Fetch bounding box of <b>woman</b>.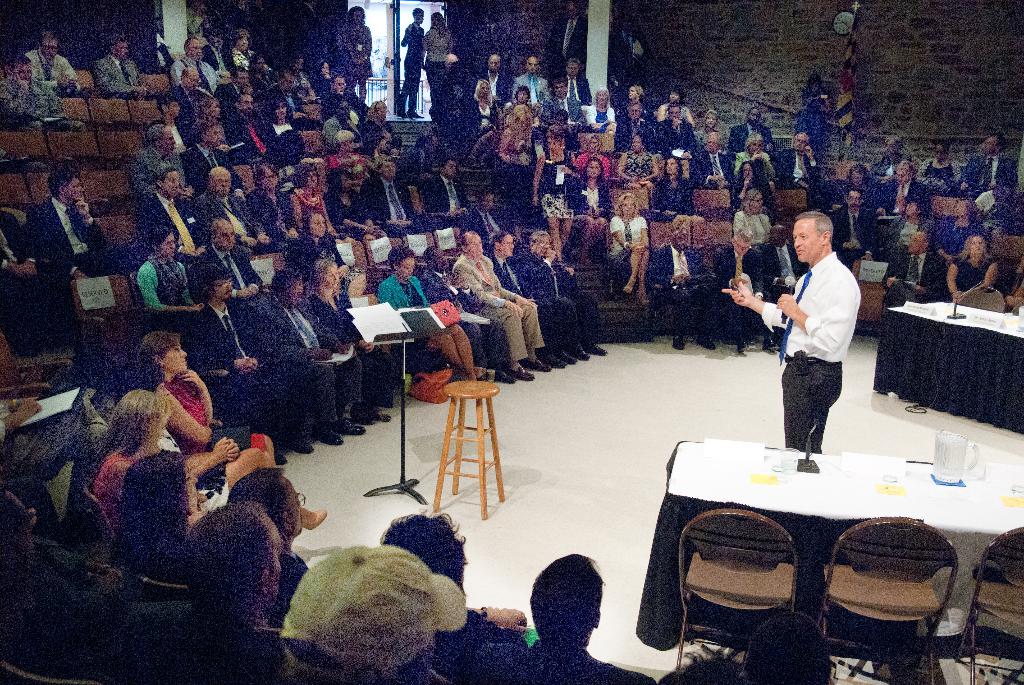
Bbox: BBox(417, 8, 458, 111).
